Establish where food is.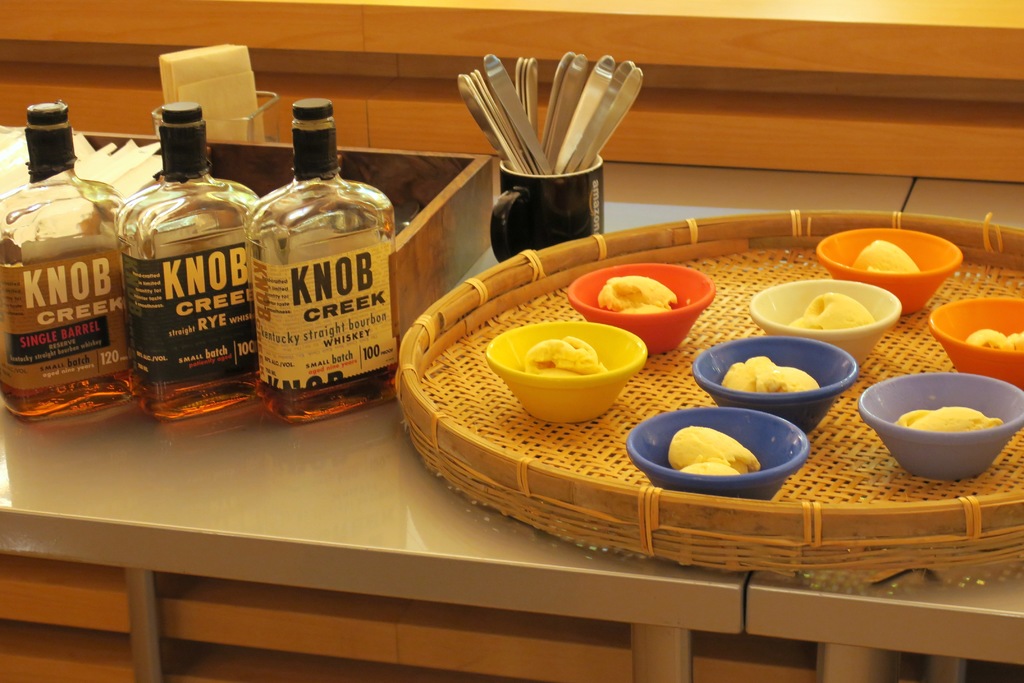
Established at {"x1": 787, "y1": 288, "x2": 873, "y2": 329}.
